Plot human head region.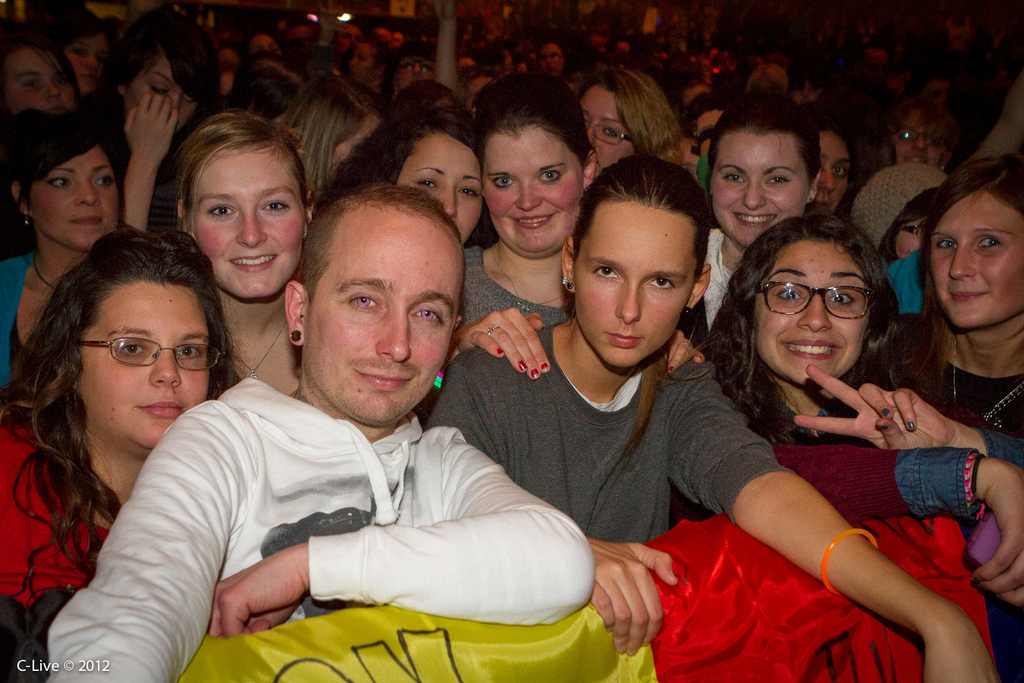
Plotted at (890,189,943,259).
